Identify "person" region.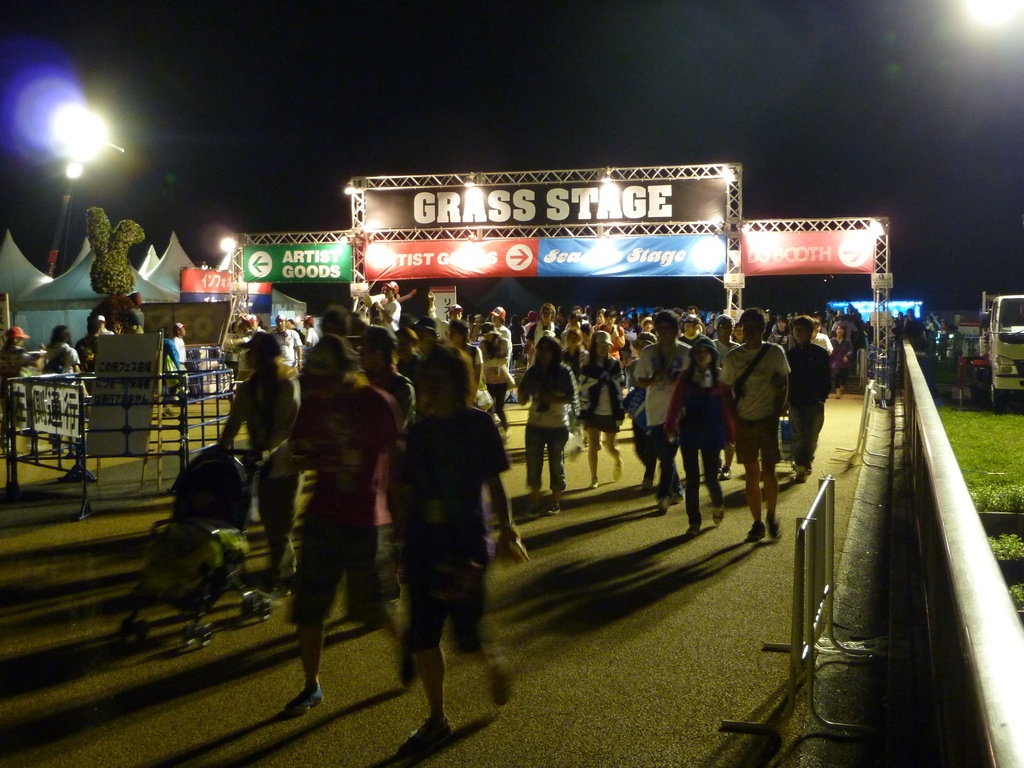
Region: detection(148, 492, 232, 597).
